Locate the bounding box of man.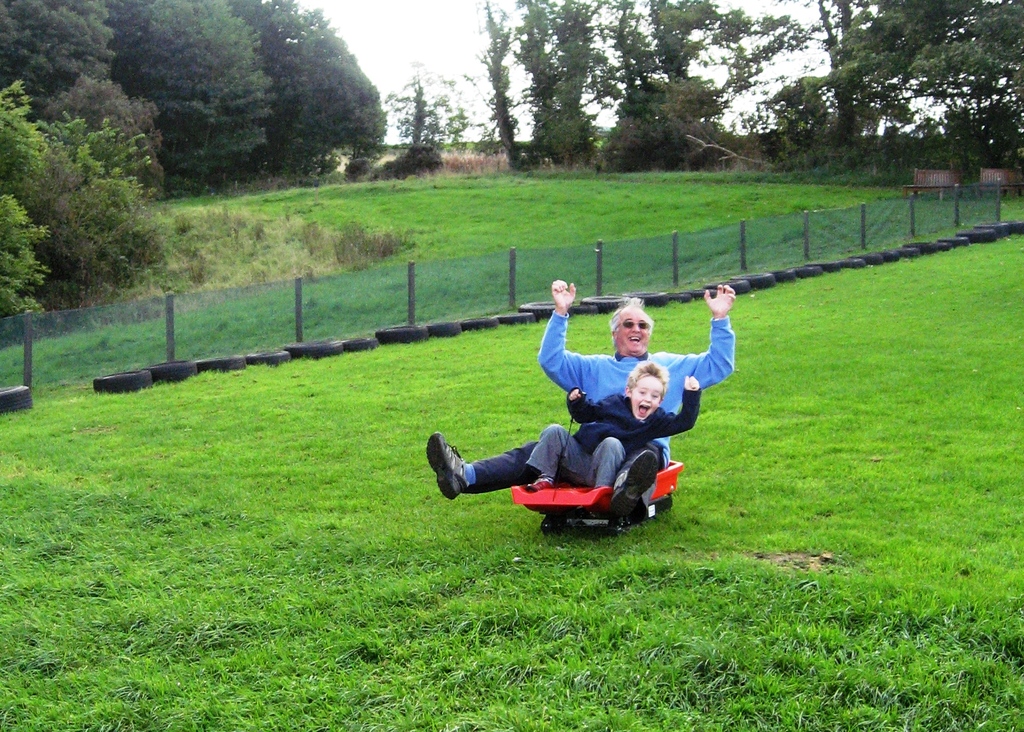
Bounding box: box=[425, 276, 737, 501].
